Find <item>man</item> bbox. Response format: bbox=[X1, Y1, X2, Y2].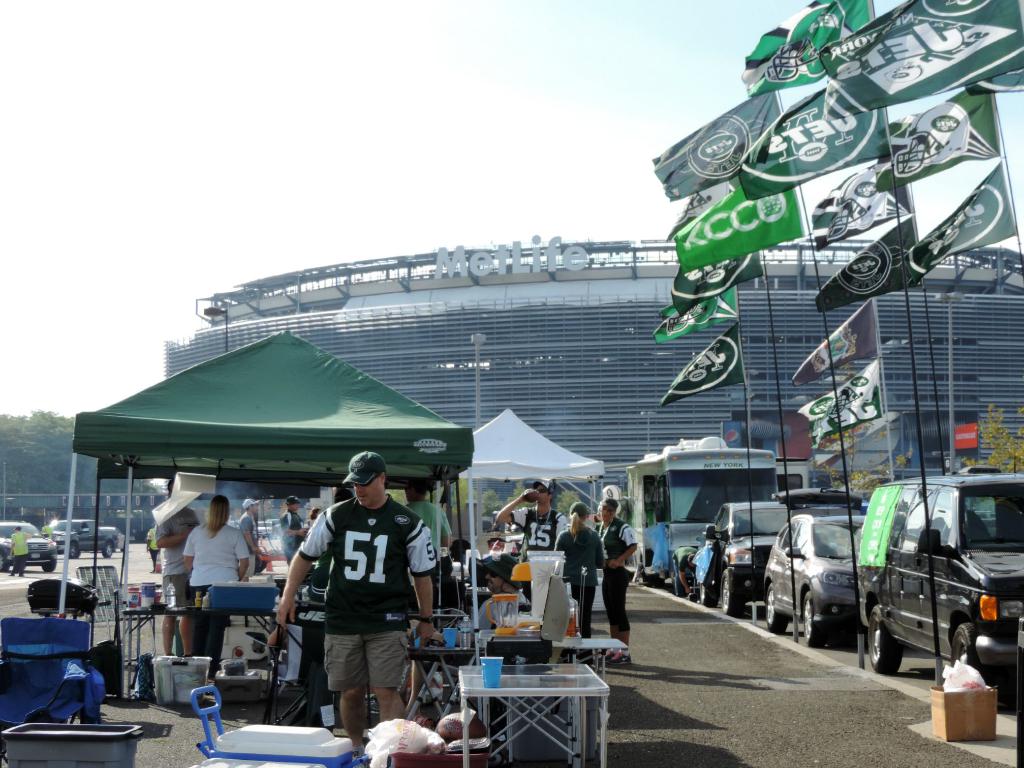
bbox=[269, 453, 423, 741].
